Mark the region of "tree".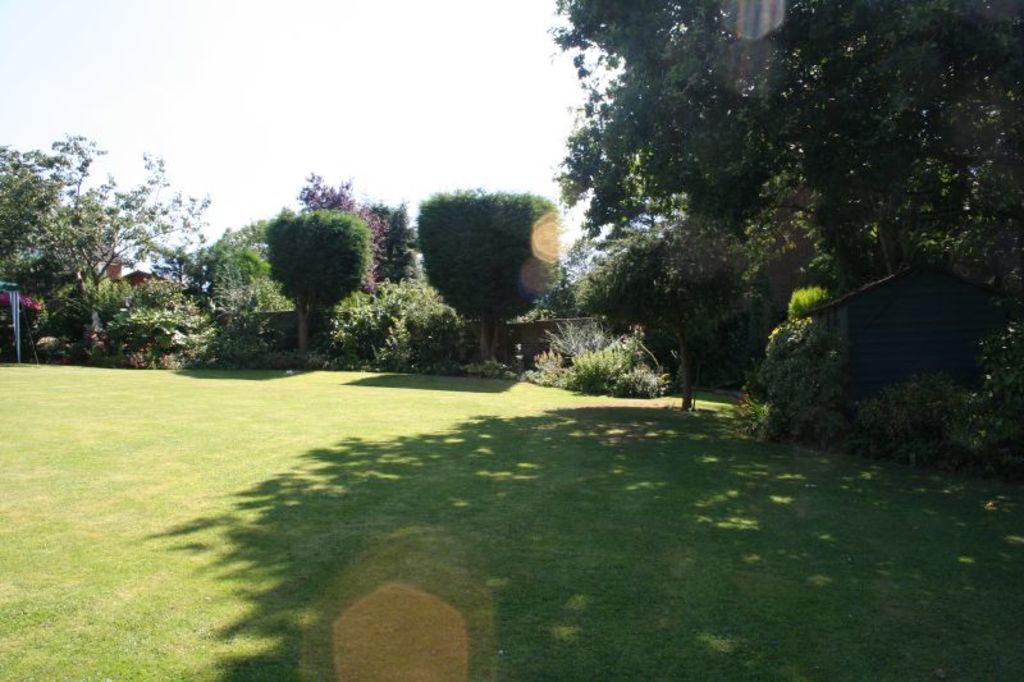
Region: x1=257 y1=170 x2=374 y2=343.
